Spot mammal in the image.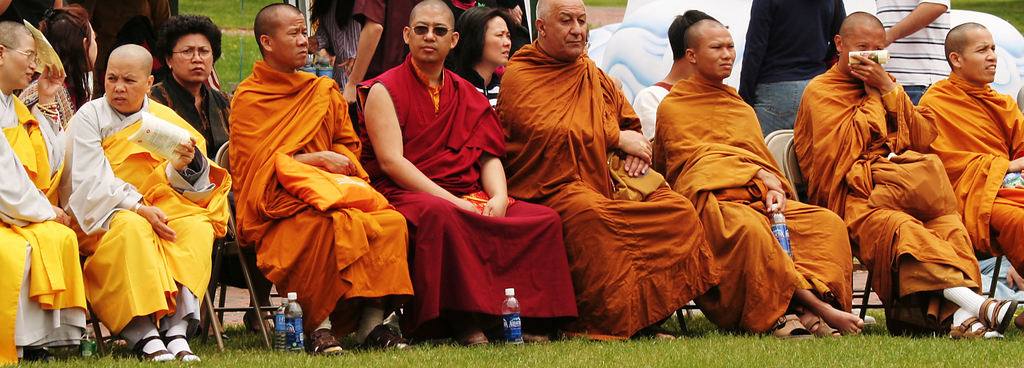
mammal found at [738, 0, 845, 136].
